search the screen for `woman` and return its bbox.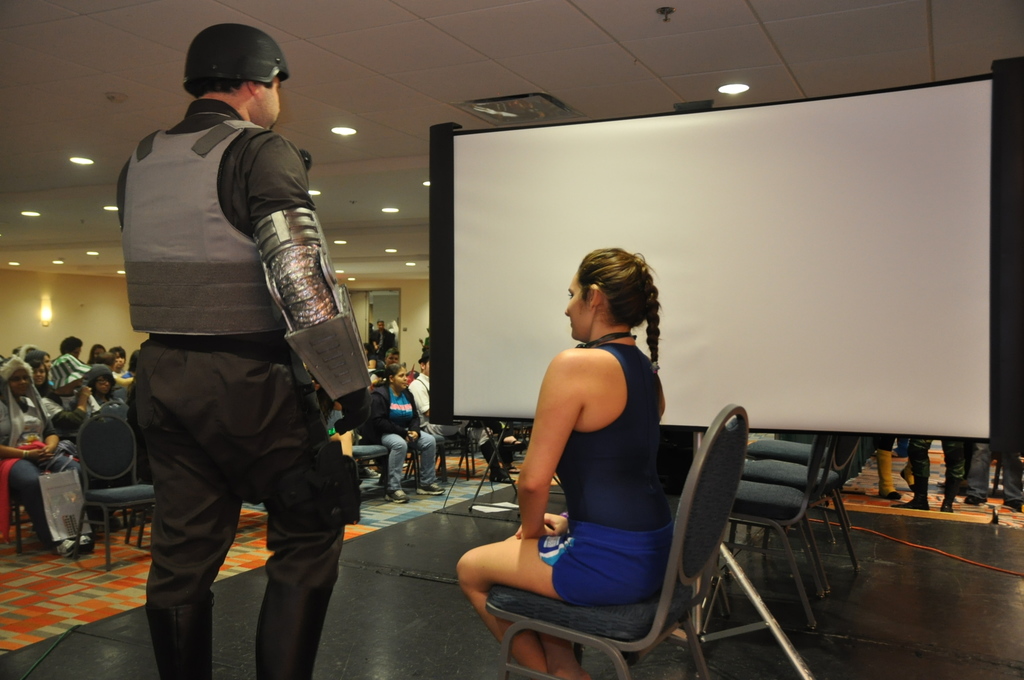
Found: left=458, top=247, right=668, bottom=679.
